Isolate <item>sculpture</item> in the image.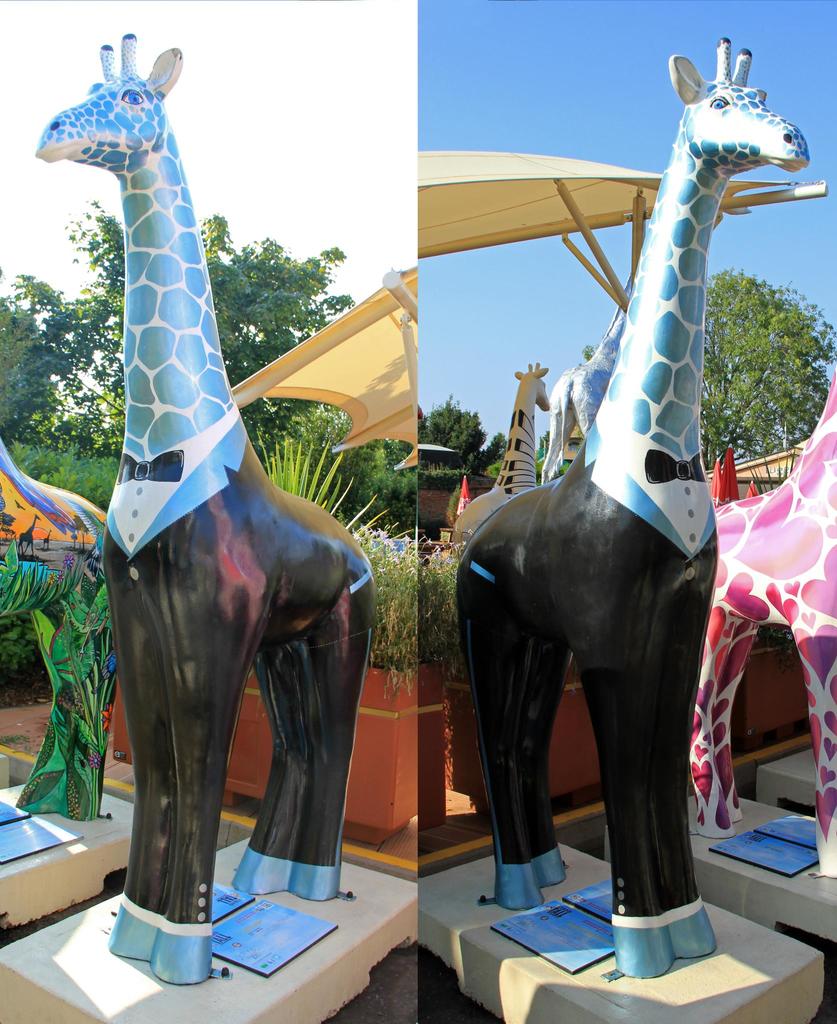
Isolated region: [457,32,815,977].
